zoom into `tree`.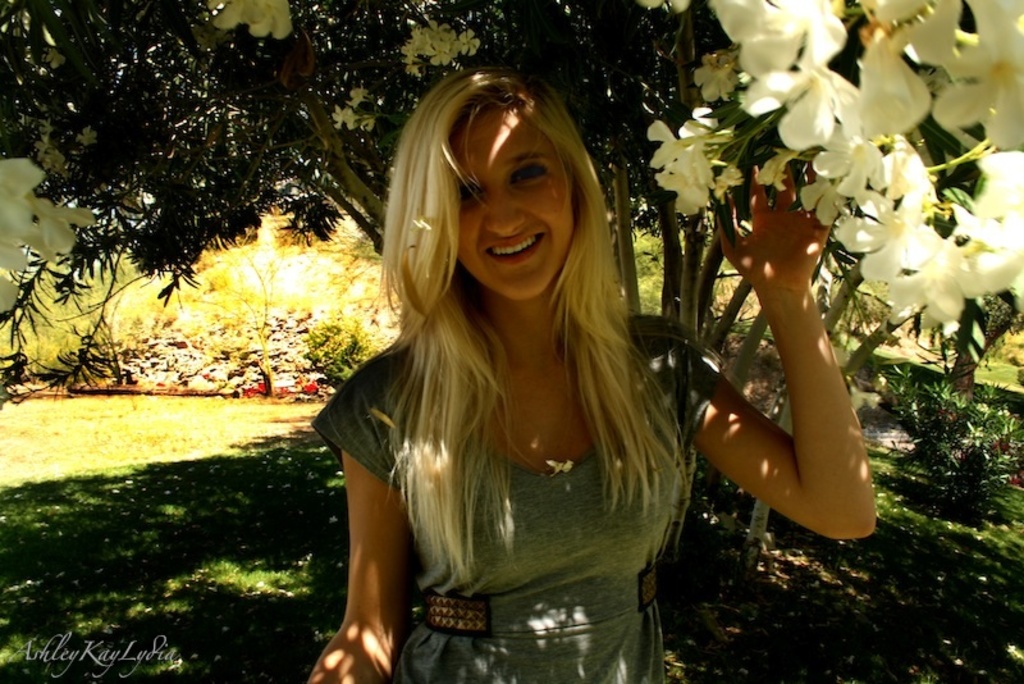
Zoom target: bbox=(0, 0, 1023, 552).
